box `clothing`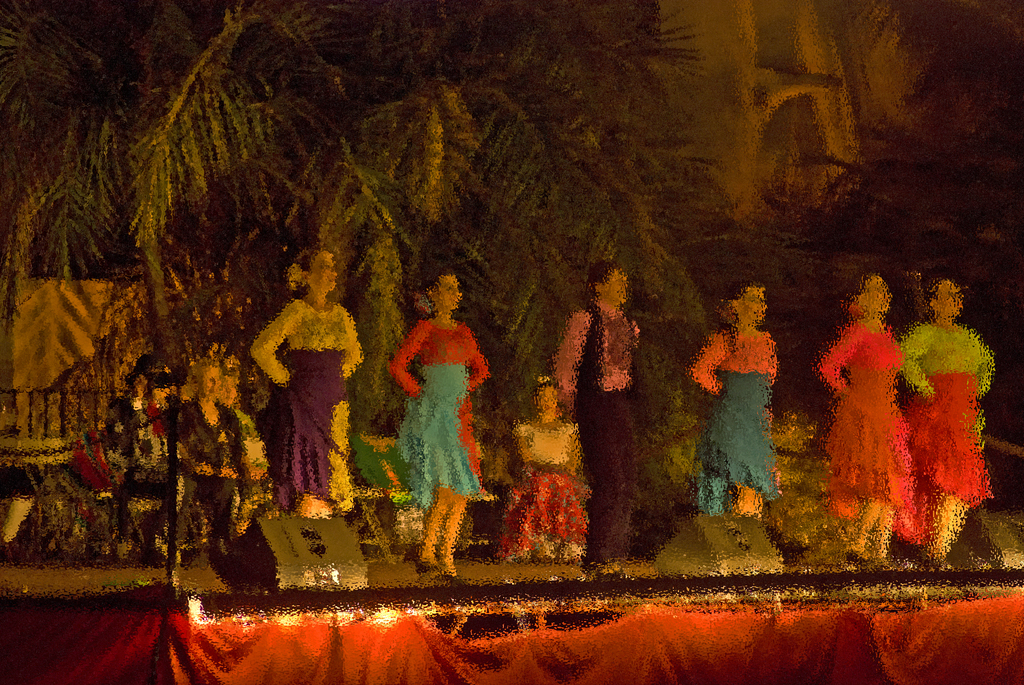
x1=811 y1=315 x2=916 y2=547
